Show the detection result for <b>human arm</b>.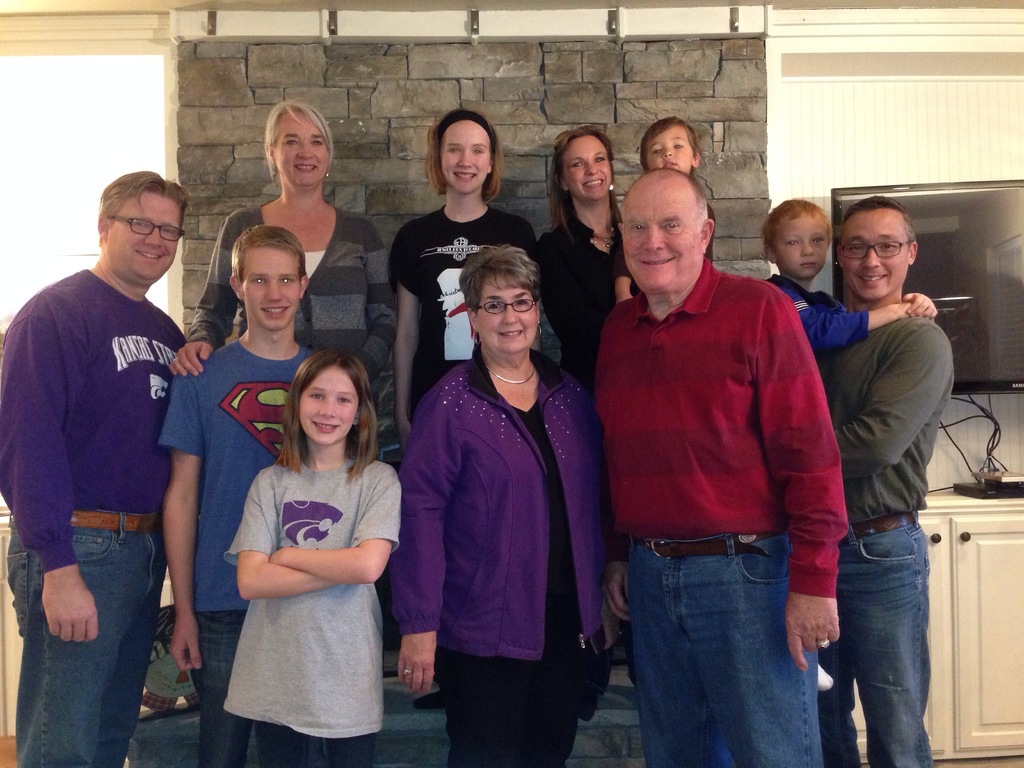
detection(161, 366, 207, 675).
